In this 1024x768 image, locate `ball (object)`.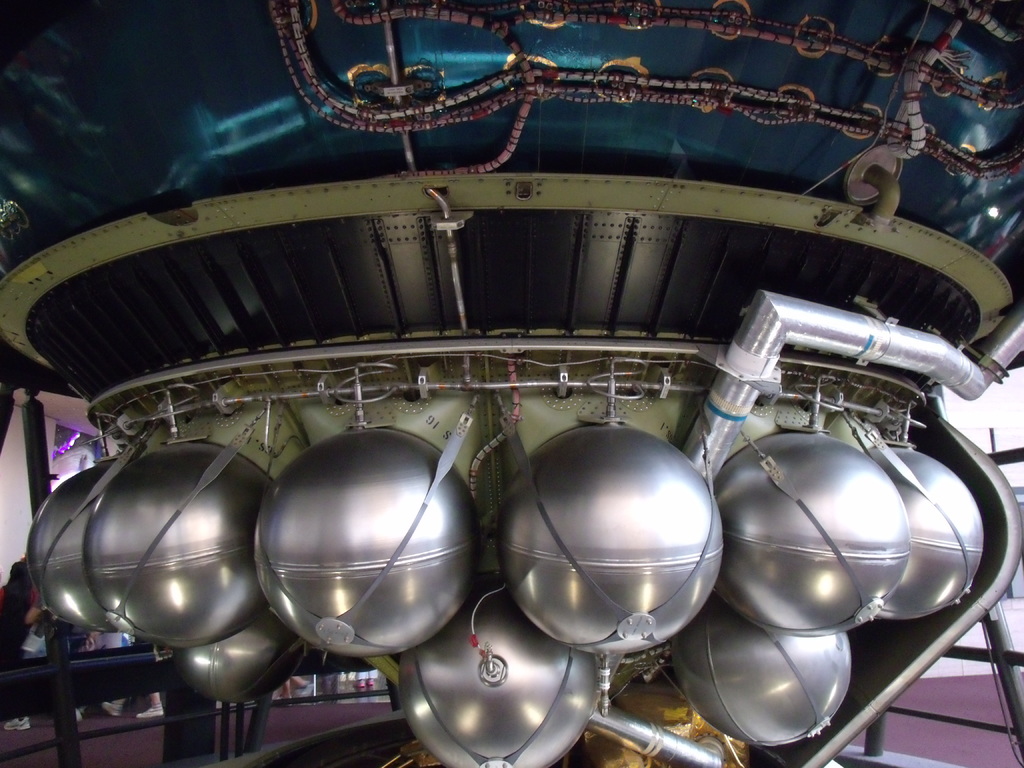
Bounding box: left=174, top=616, right=297, bottom=701.
